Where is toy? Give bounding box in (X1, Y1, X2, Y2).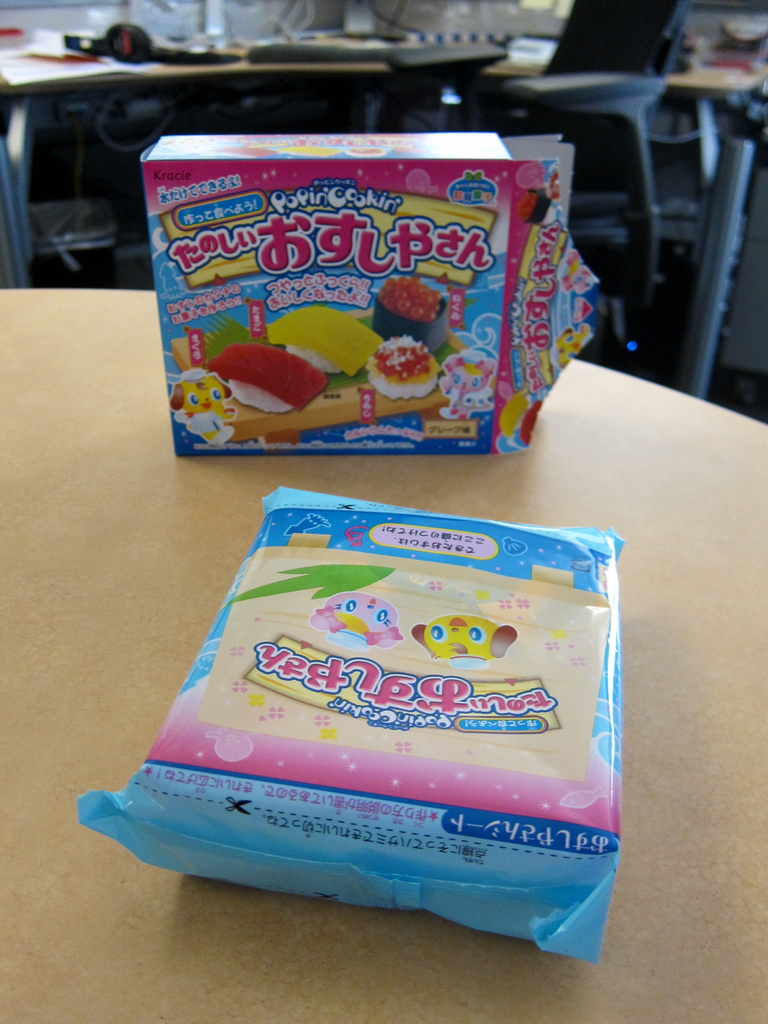
(432, 350, 501, 419).
